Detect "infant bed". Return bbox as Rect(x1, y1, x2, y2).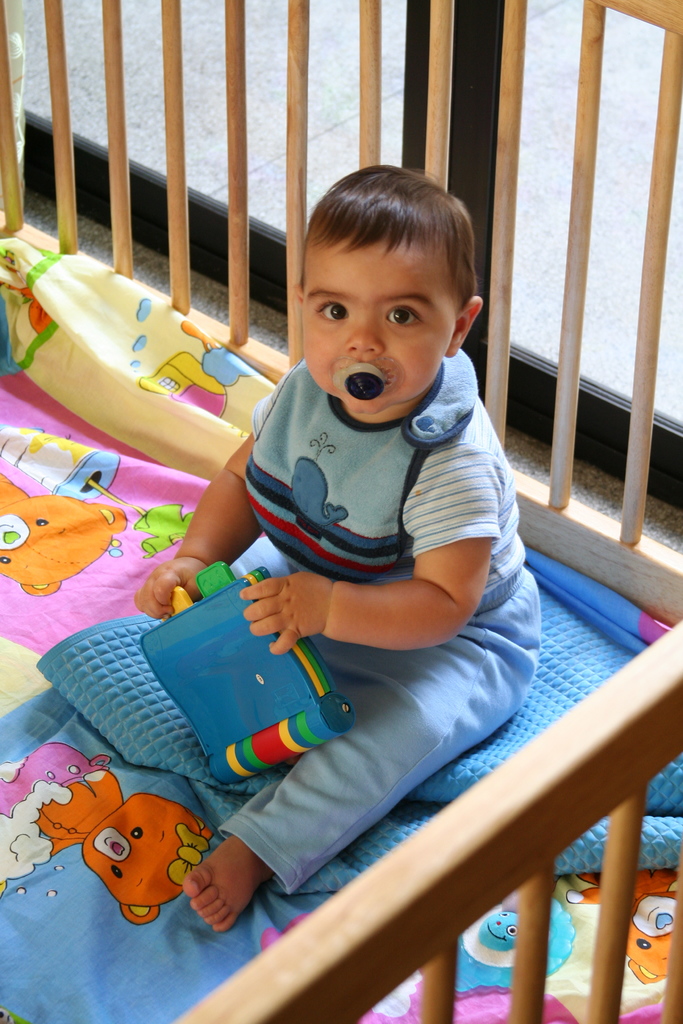
Rect(0, 0, 682, 1023).
